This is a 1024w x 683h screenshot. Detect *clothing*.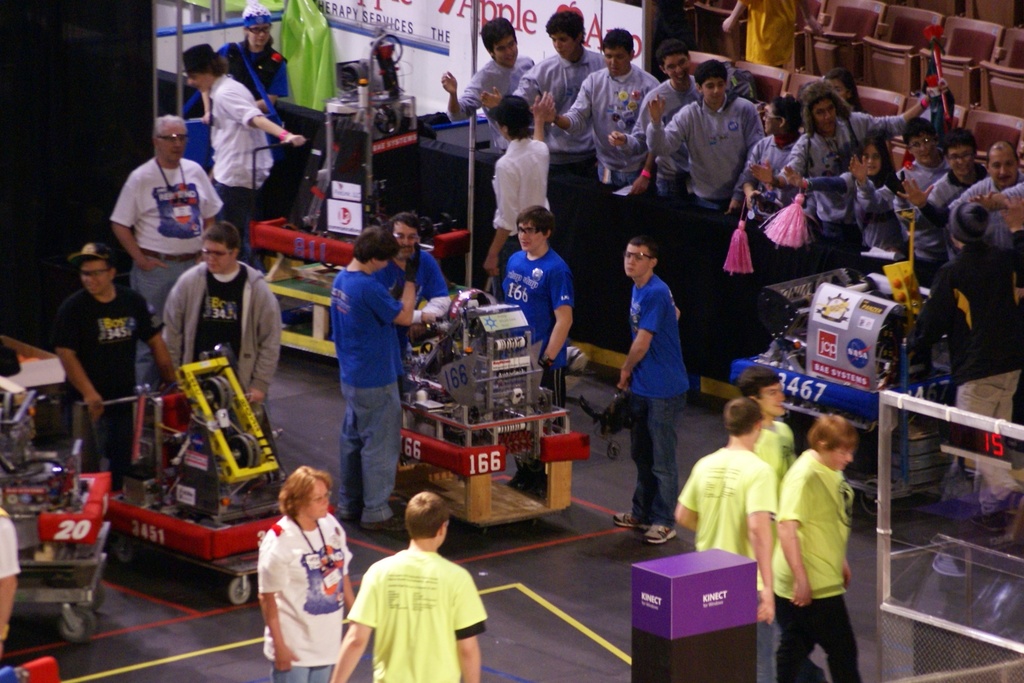
l=111, t=152, r=220, b=390.
